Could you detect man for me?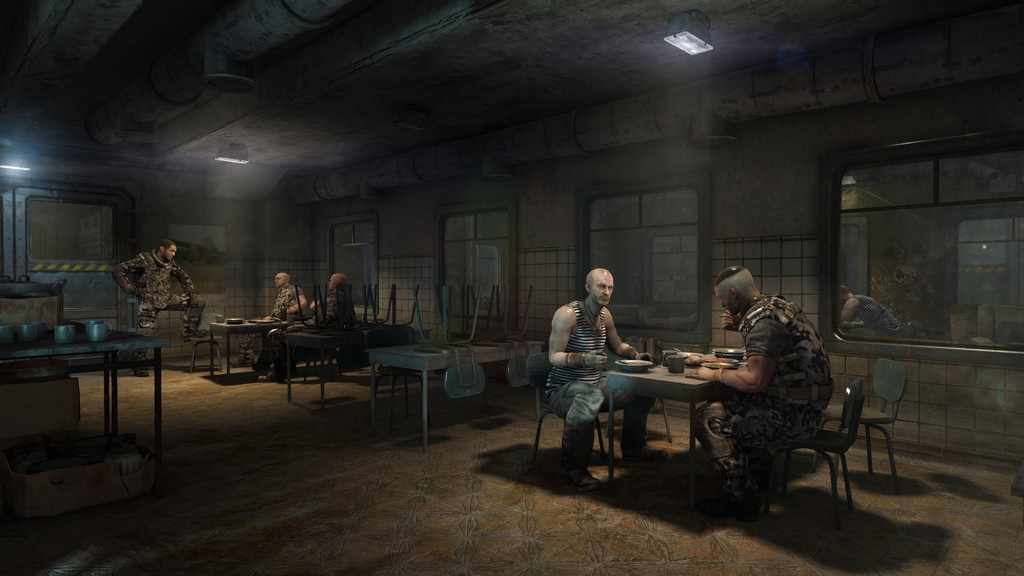
Detection result: (x1=115, y1=235, x2=210, y2=374).
